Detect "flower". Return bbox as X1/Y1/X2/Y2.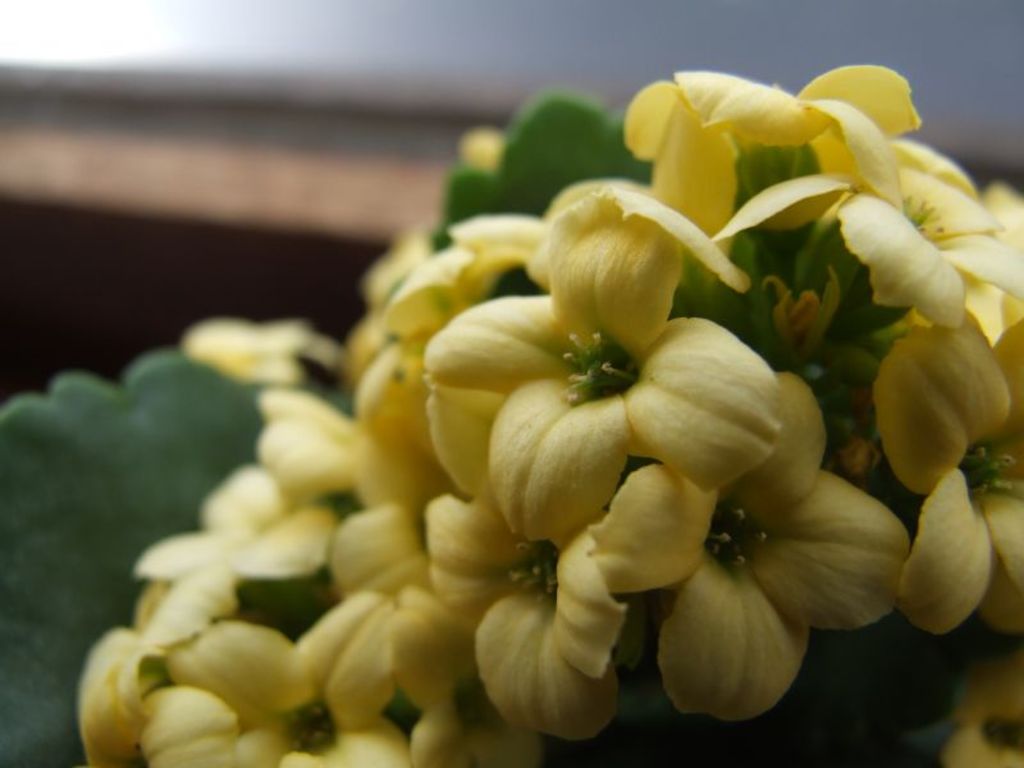
558/398/902/713.
